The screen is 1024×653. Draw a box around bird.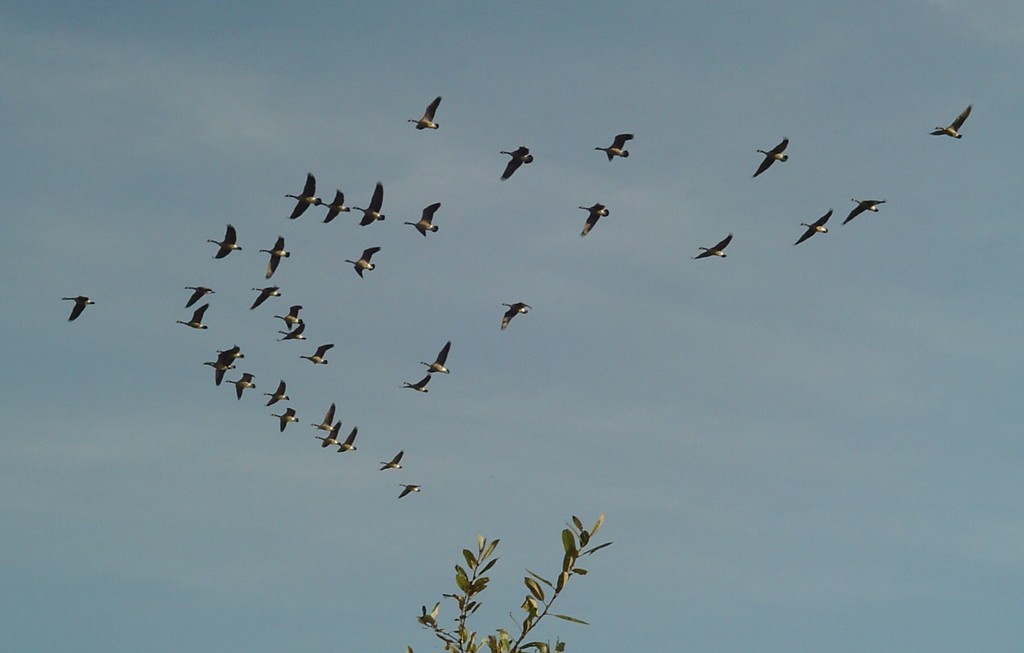
region(344, 247, 381, 282).
